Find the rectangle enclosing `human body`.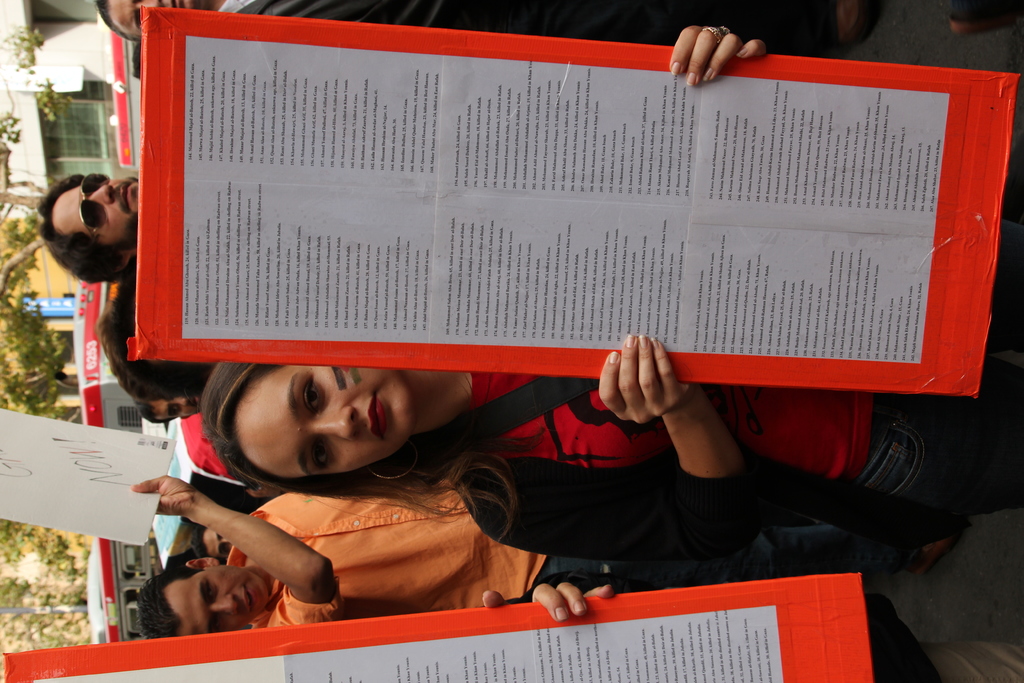
select_region(130, 487, 577, 621).
